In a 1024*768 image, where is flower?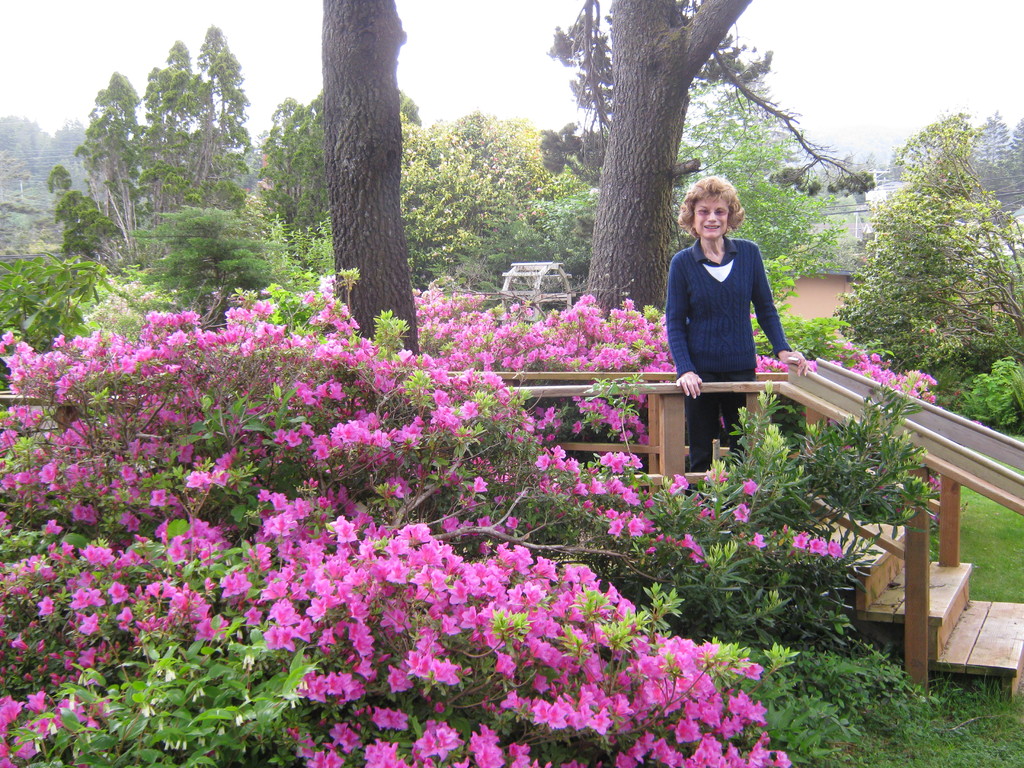
left=399, top=523, right=431, bottom=545.
